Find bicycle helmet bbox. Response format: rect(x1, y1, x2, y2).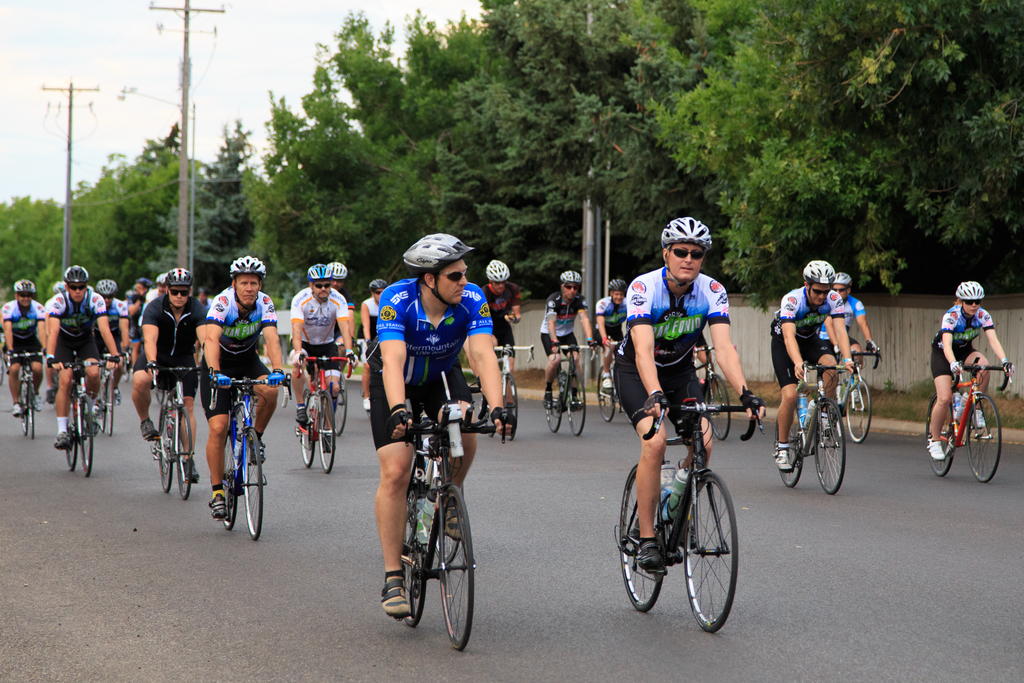
rect(806, 258, 830, 289).
